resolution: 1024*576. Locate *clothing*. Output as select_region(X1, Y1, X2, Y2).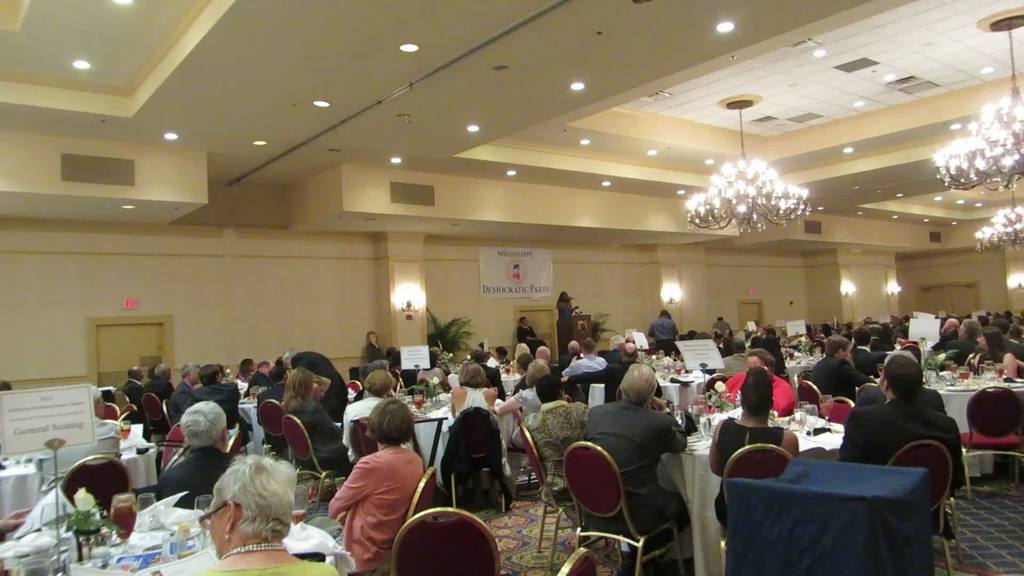
select_region(124, 368, 146, 401).
